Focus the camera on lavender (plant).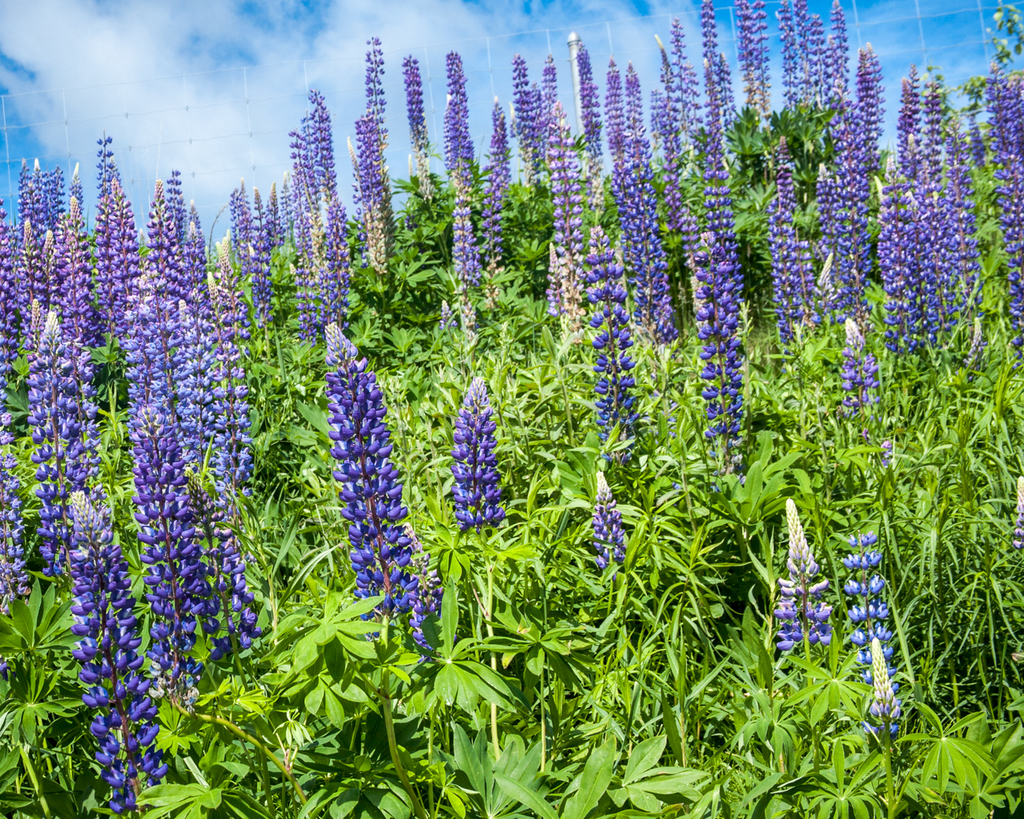
Focus region: <region>923, 66, 959, 183</region>.
